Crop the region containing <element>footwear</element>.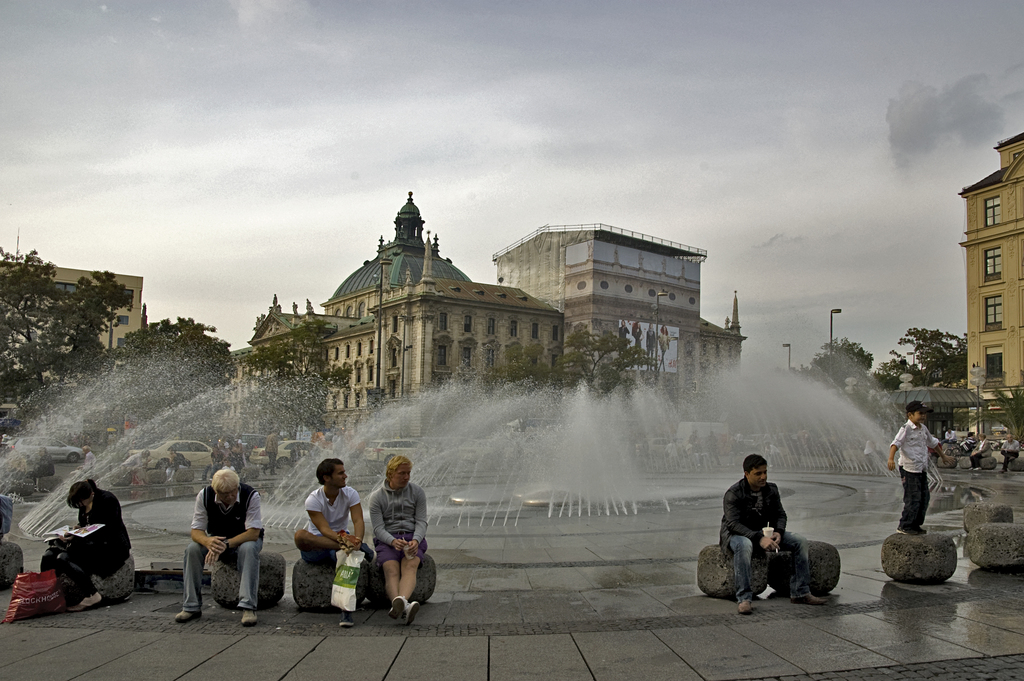
Crop region: locate(175, 609, 203, 621).
